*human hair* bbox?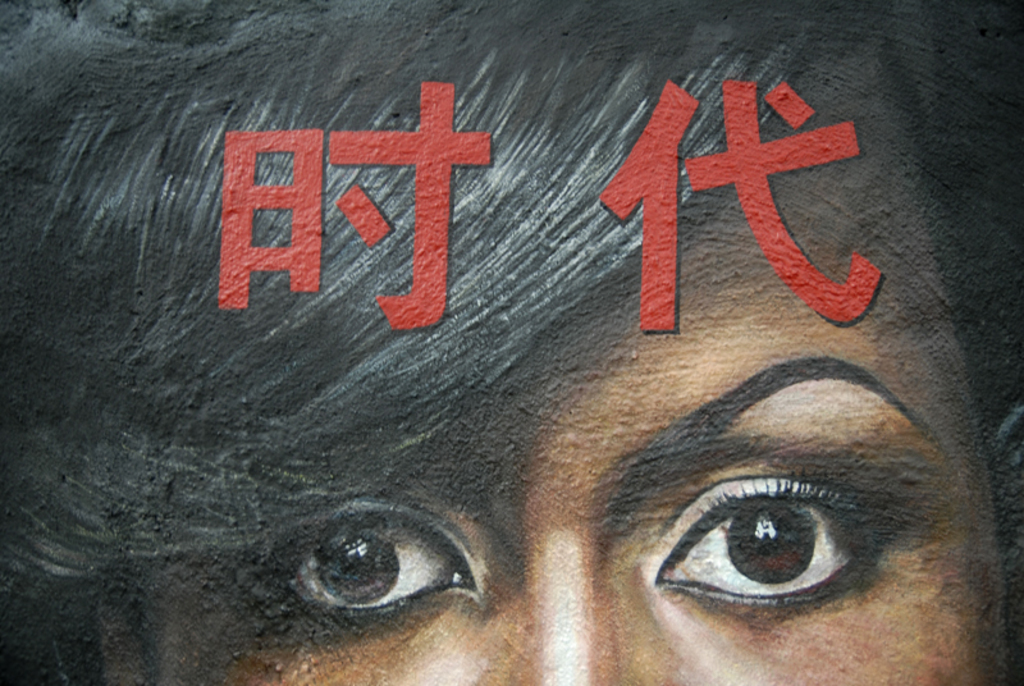
select_region(0, 0, 1023, 685)
